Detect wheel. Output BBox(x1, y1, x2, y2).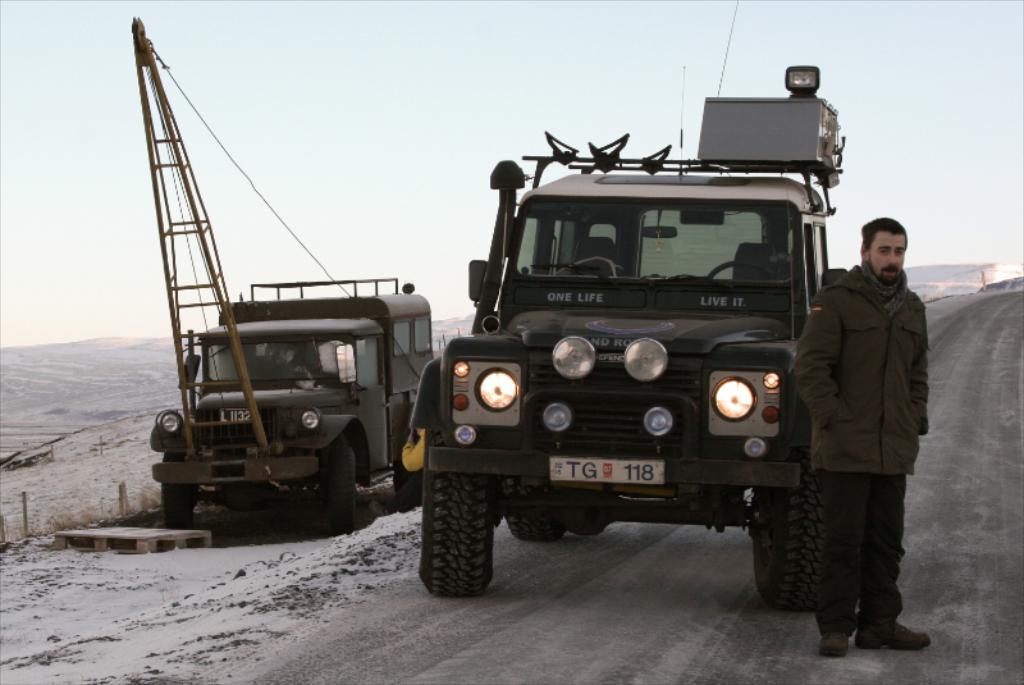
BBox(319, 449, 358, 534).
